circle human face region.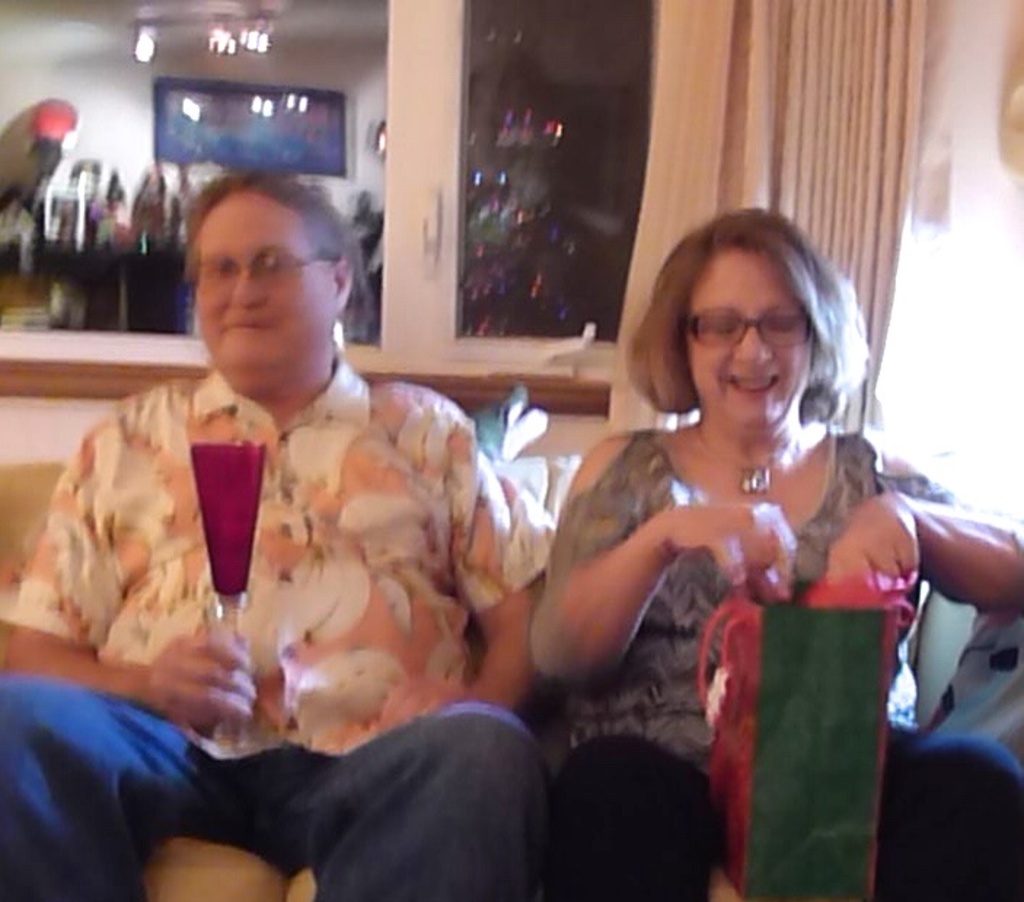
Region: BBox(192, 185, 335, 386).
